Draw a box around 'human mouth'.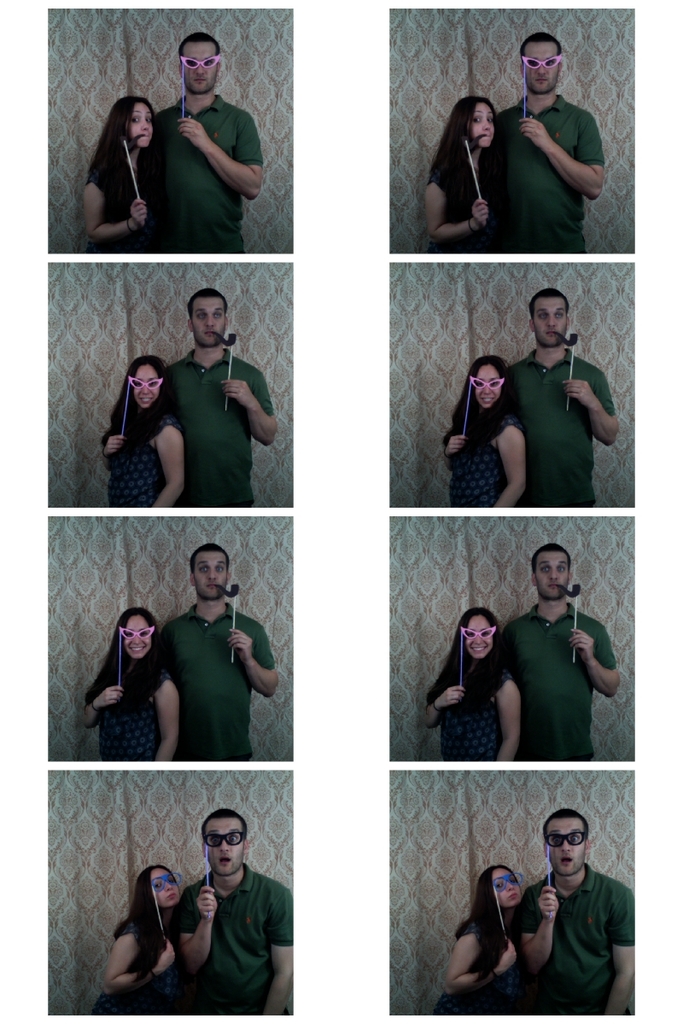
{"left": 543, "top": 328, "right": 559, "bottom": 340}.
